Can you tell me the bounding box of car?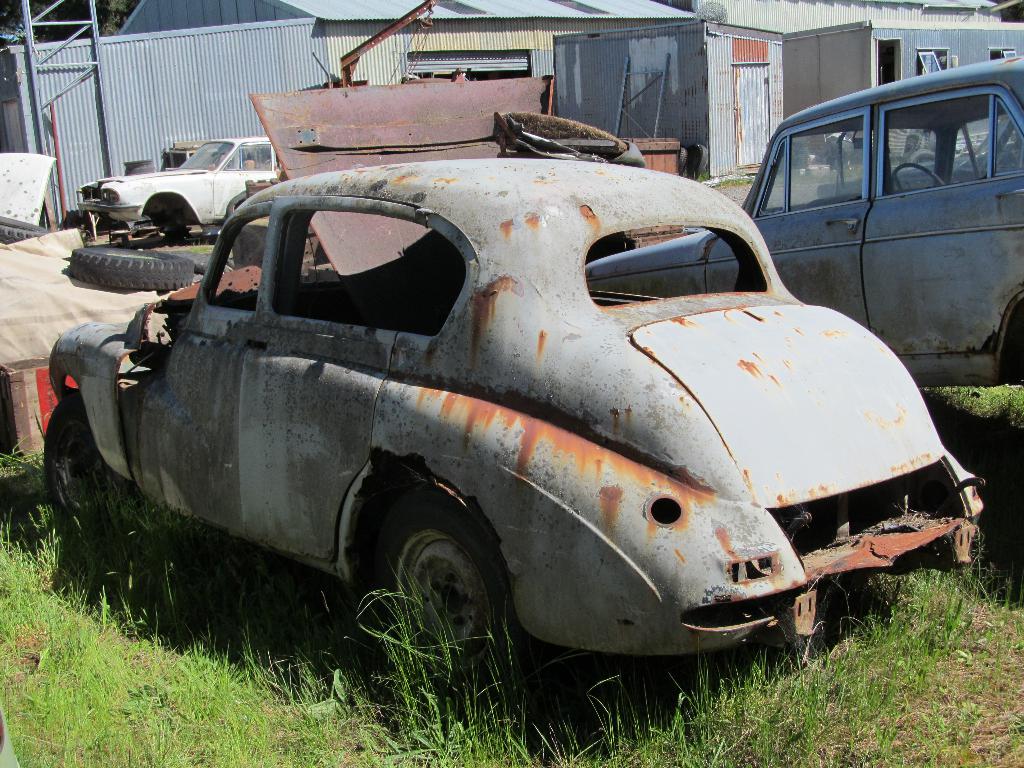
Rect(40, 159, 987, 708).
